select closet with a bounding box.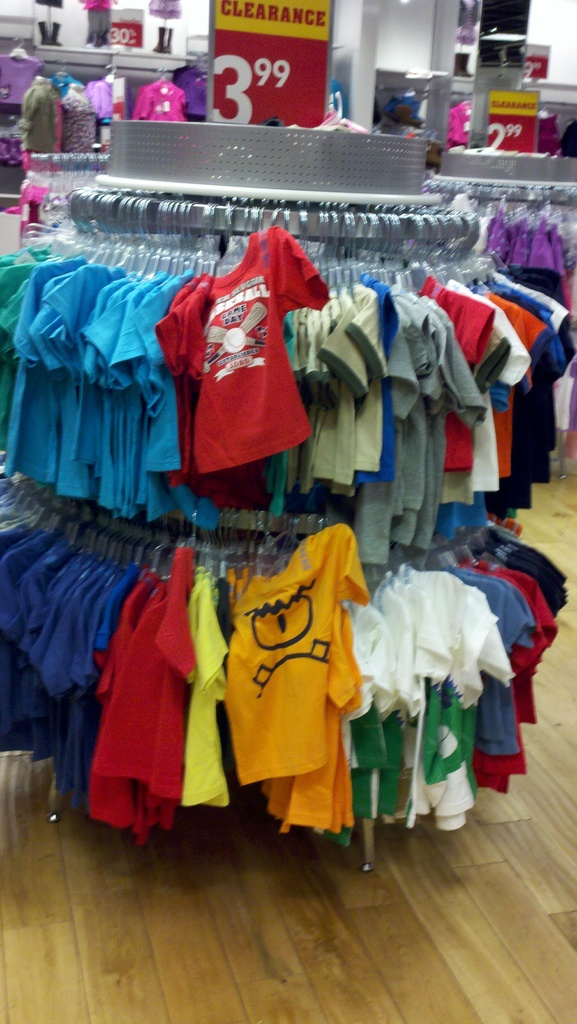
418,132,576,487.
